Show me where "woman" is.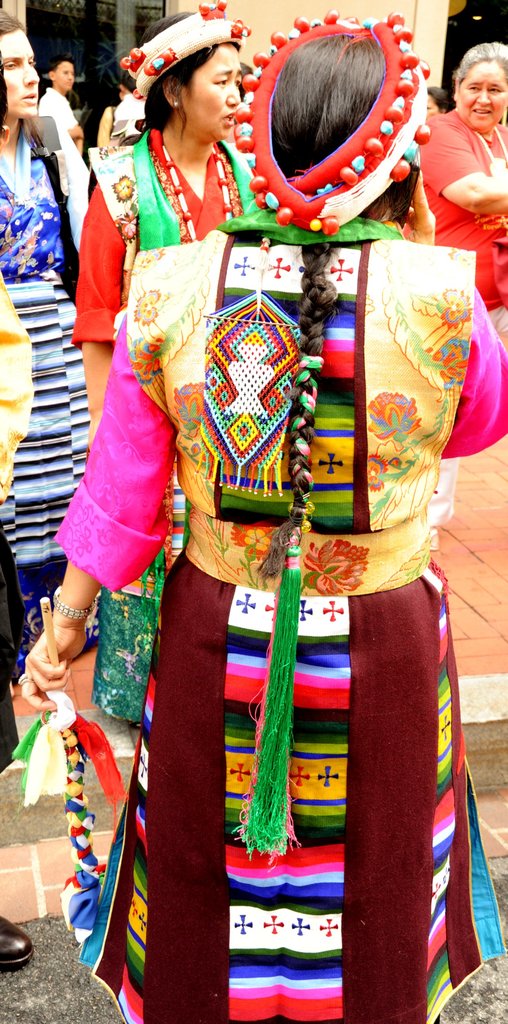
"woman" is at 414 42 507 305.
